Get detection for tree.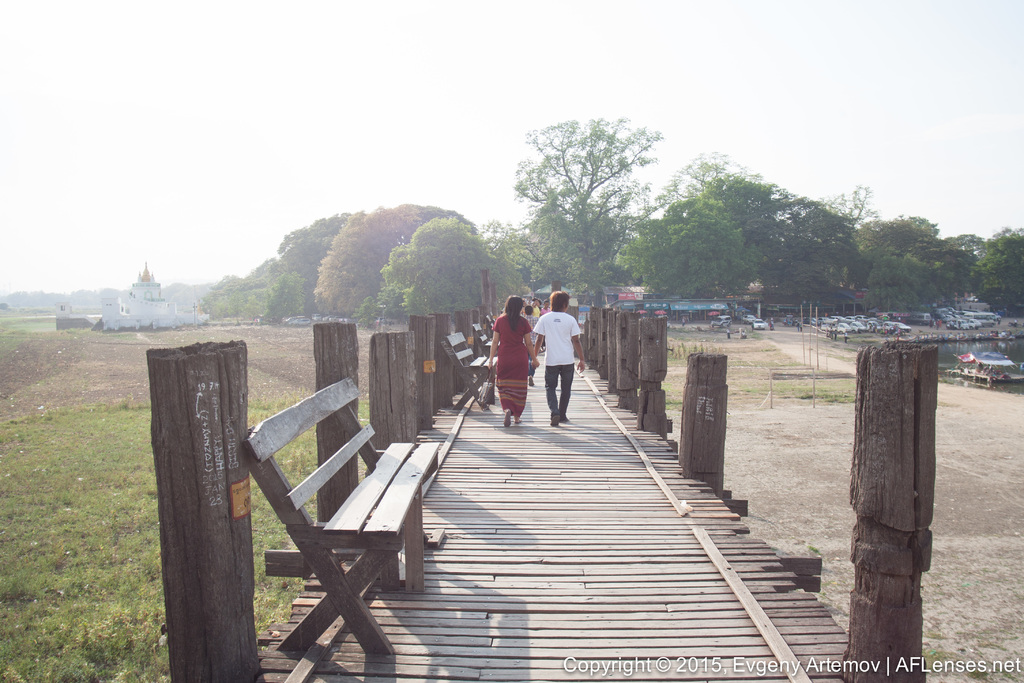
Detection: <box>855,211,1023,318</box>.
